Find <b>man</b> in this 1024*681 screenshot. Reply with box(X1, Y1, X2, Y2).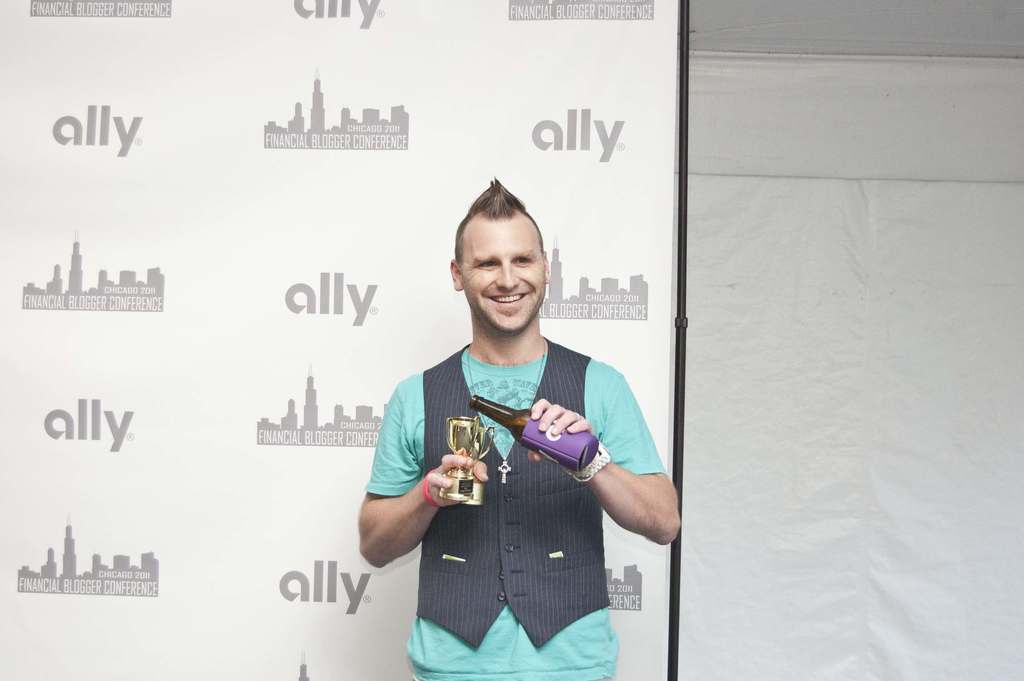
box(351, 165, 676, 680).
